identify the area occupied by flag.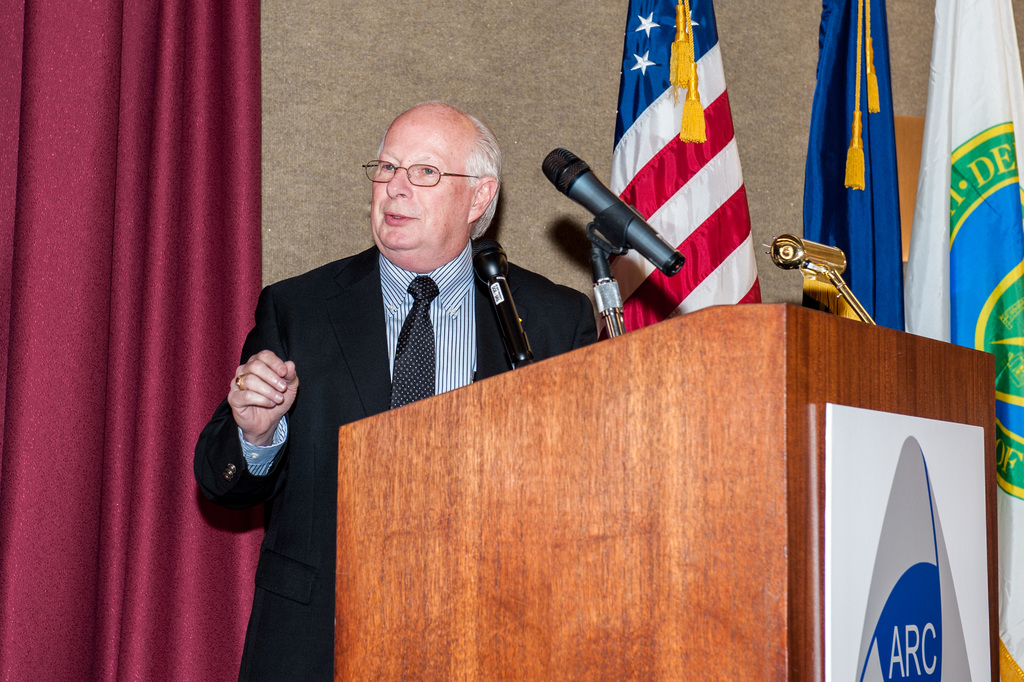
Area: detection(786, 0, 920, 336).
